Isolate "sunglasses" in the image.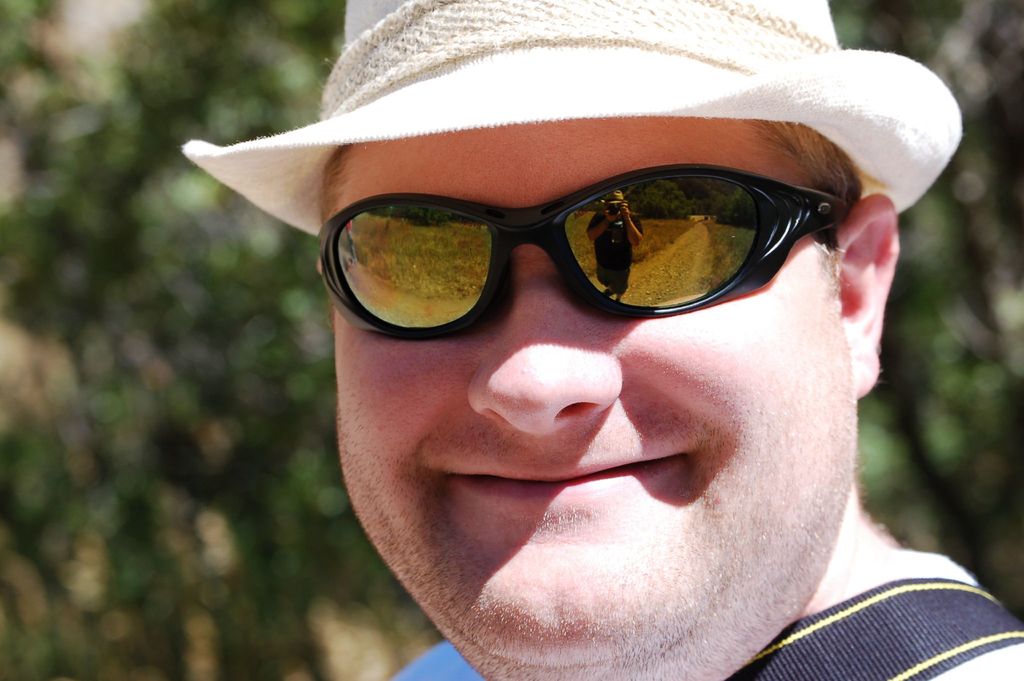
Isolated region: <bbox>319, 165, 850, 343</bbox>.
